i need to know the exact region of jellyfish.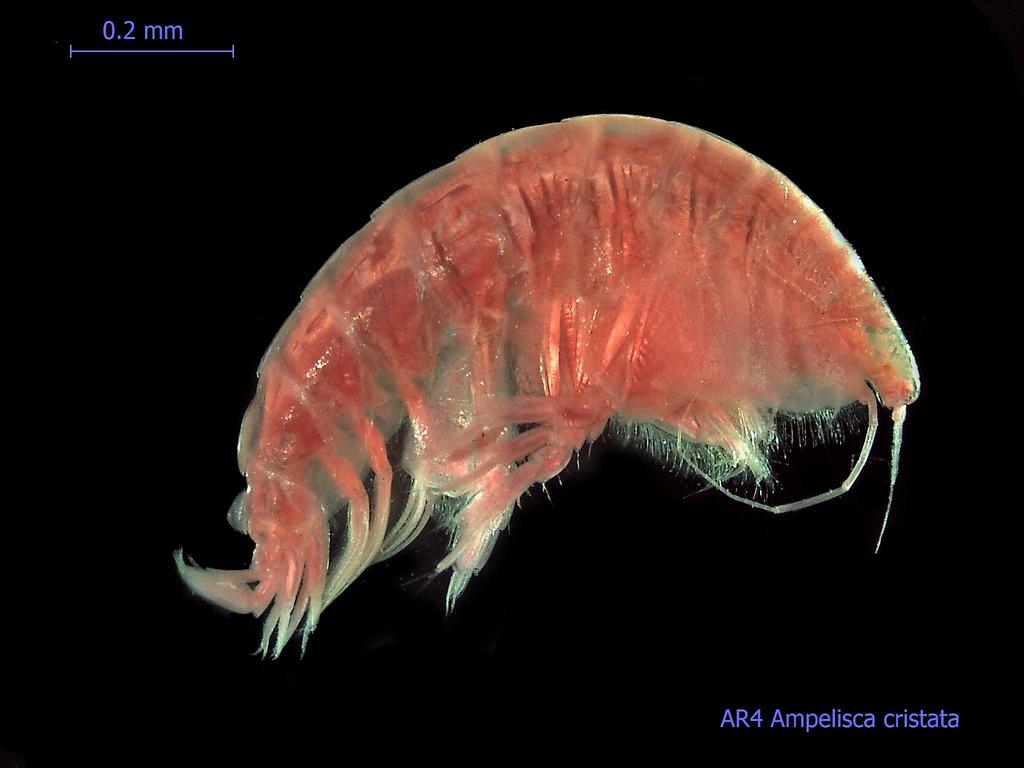
Region: <box>259,84,954,609</box>.
